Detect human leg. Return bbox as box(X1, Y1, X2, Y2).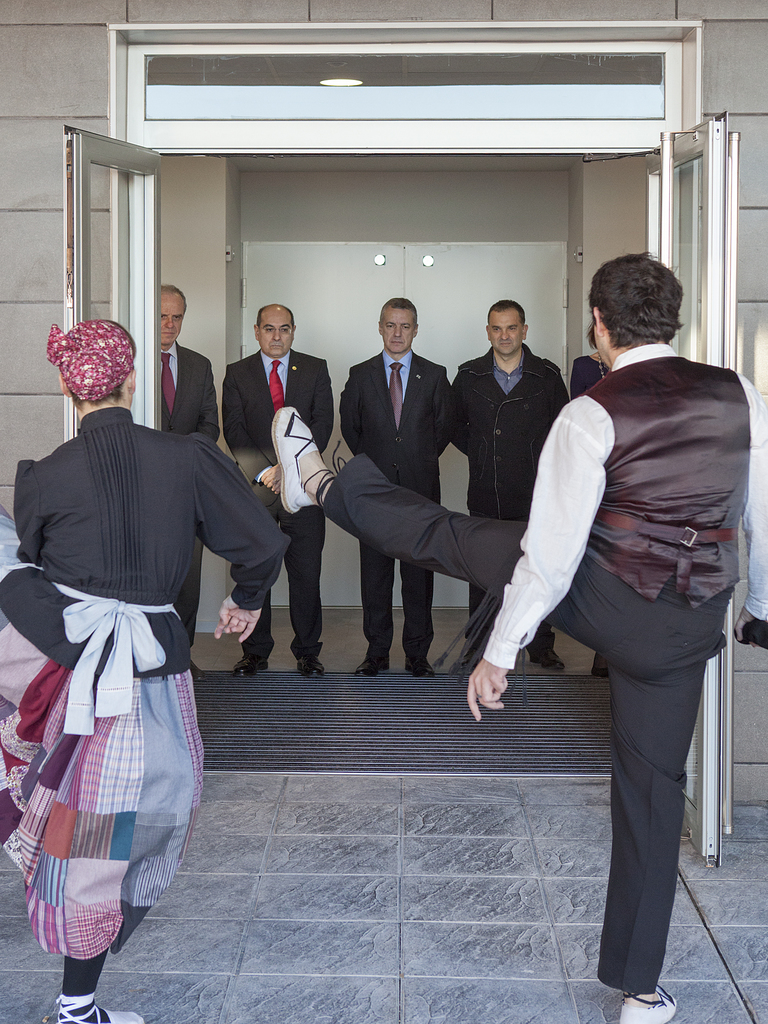
box(410, 469, 438, 681).
